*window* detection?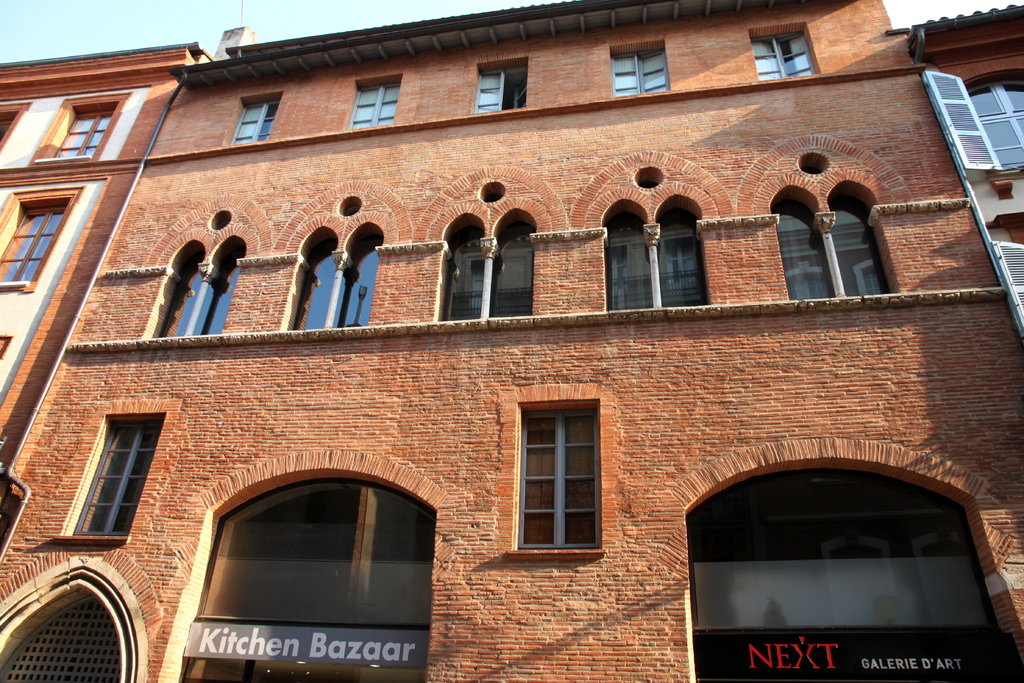
143,190,269,340
